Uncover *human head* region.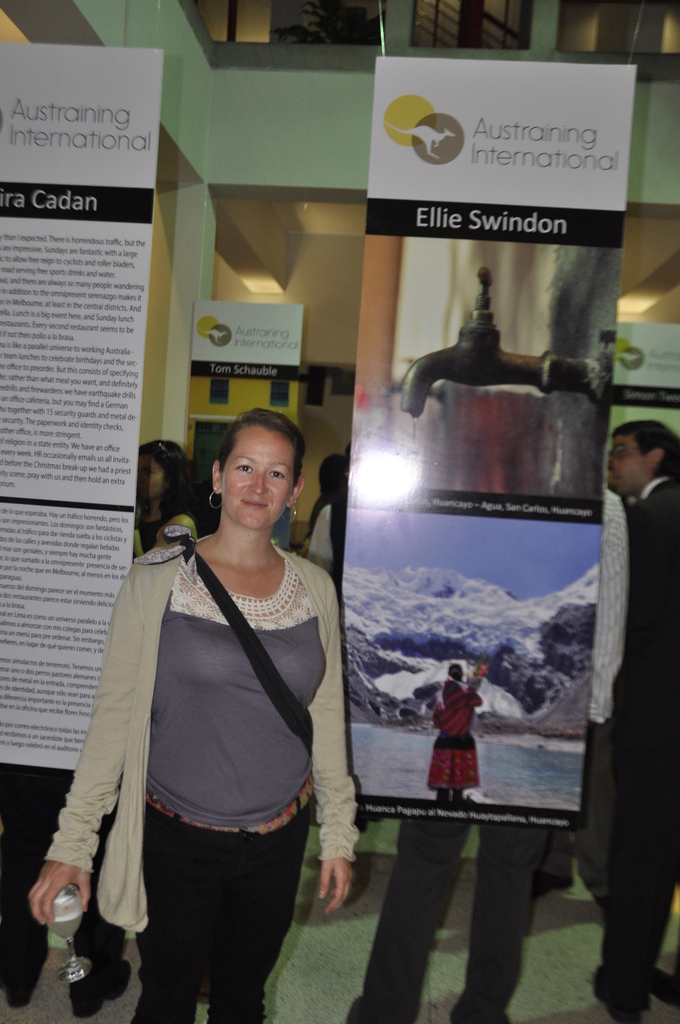
Uncovered: [x1=202, y1=410, x2=318, y2=526].
